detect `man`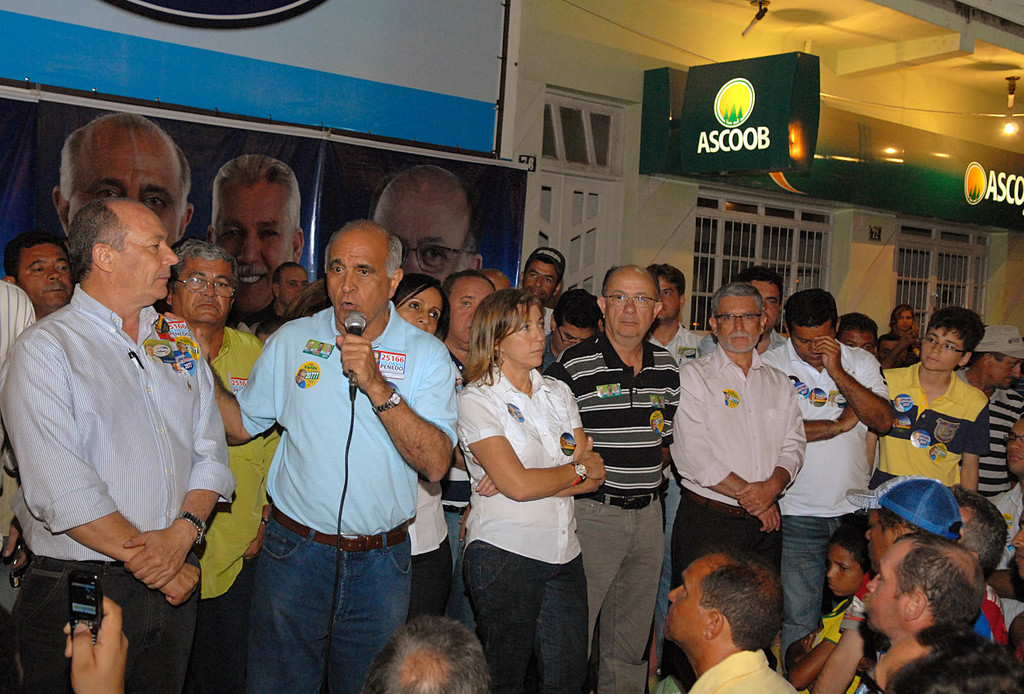
48/113/195/253
